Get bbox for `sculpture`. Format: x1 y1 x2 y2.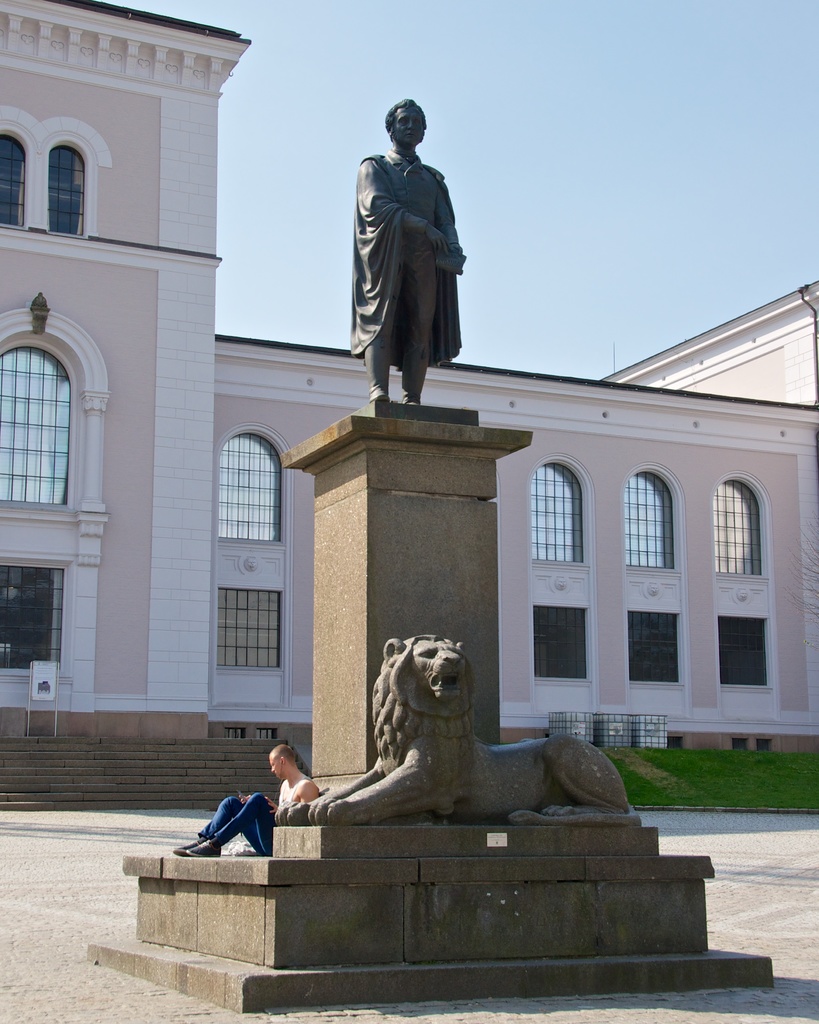
353 81 473 419.
